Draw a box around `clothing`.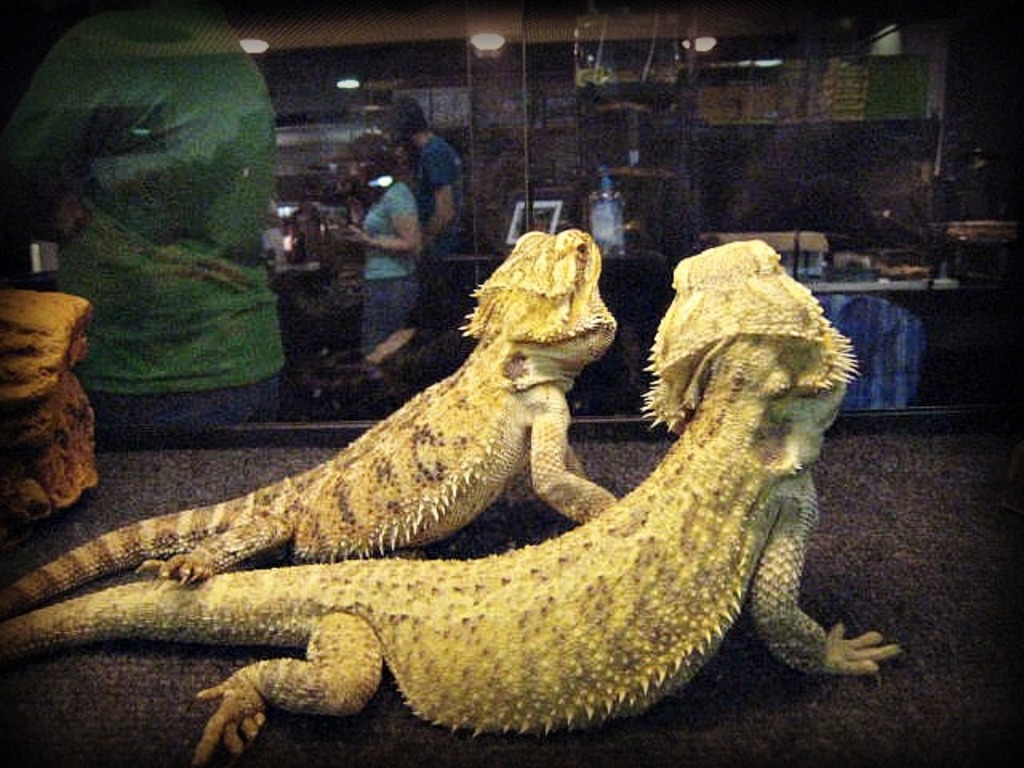
[413, 134, 462, 226].
